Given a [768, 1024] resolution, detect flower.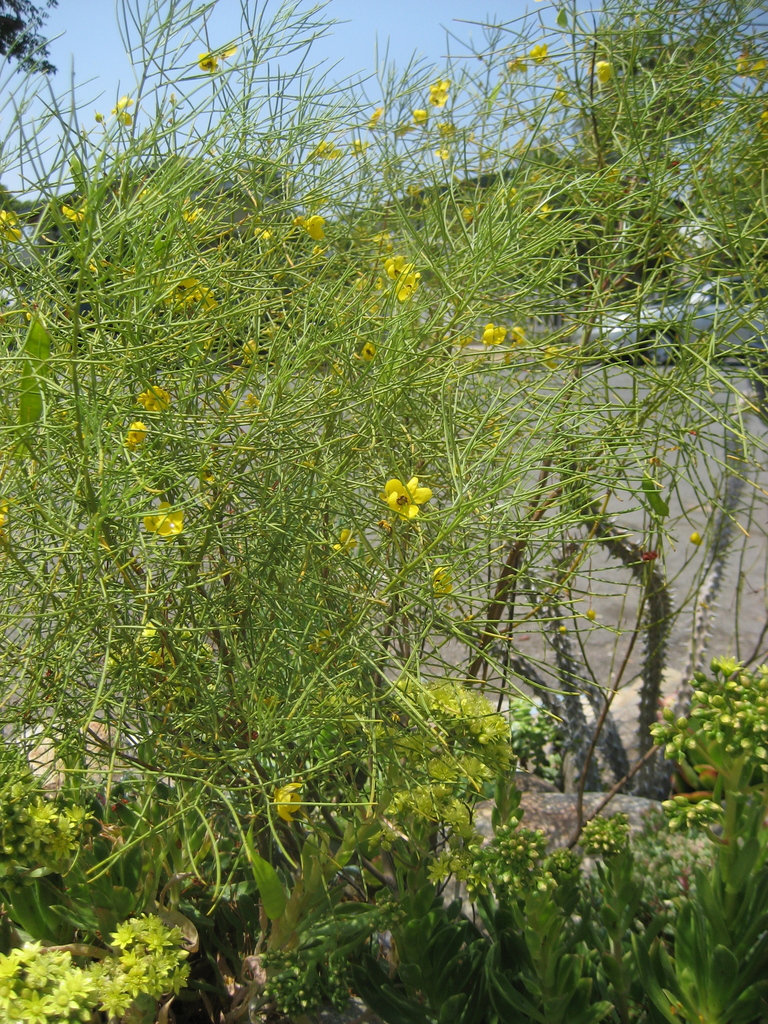
[529,44,548,67].
